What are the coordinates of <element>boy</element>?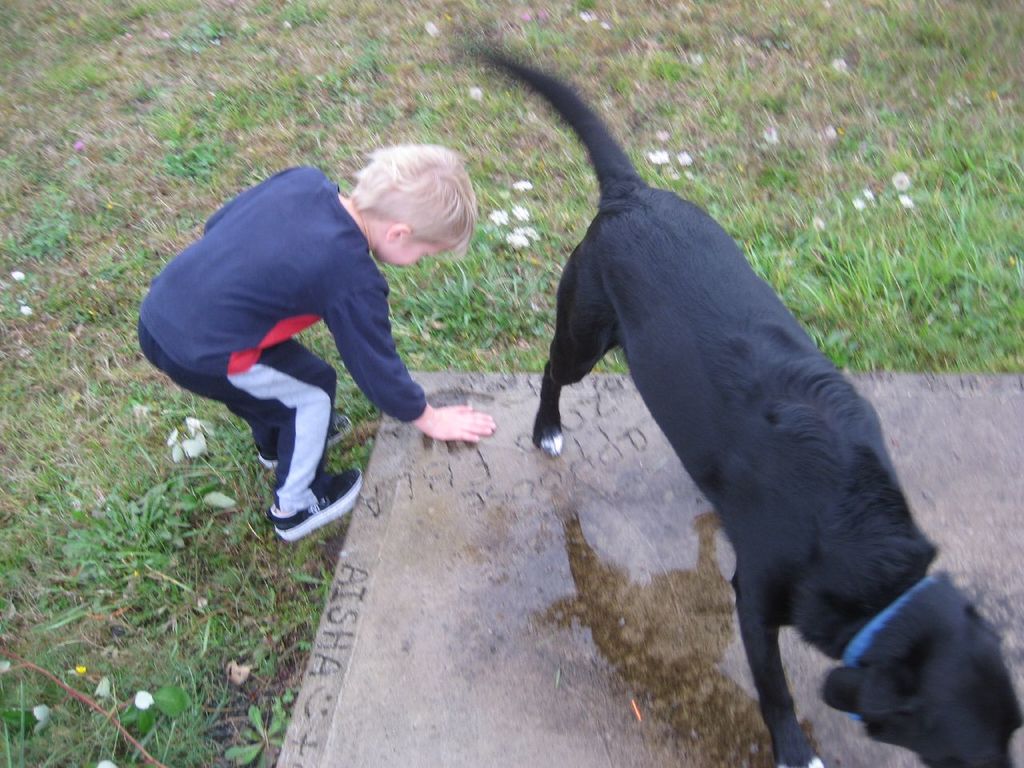
bbox=(135, 142, 499, 538).
